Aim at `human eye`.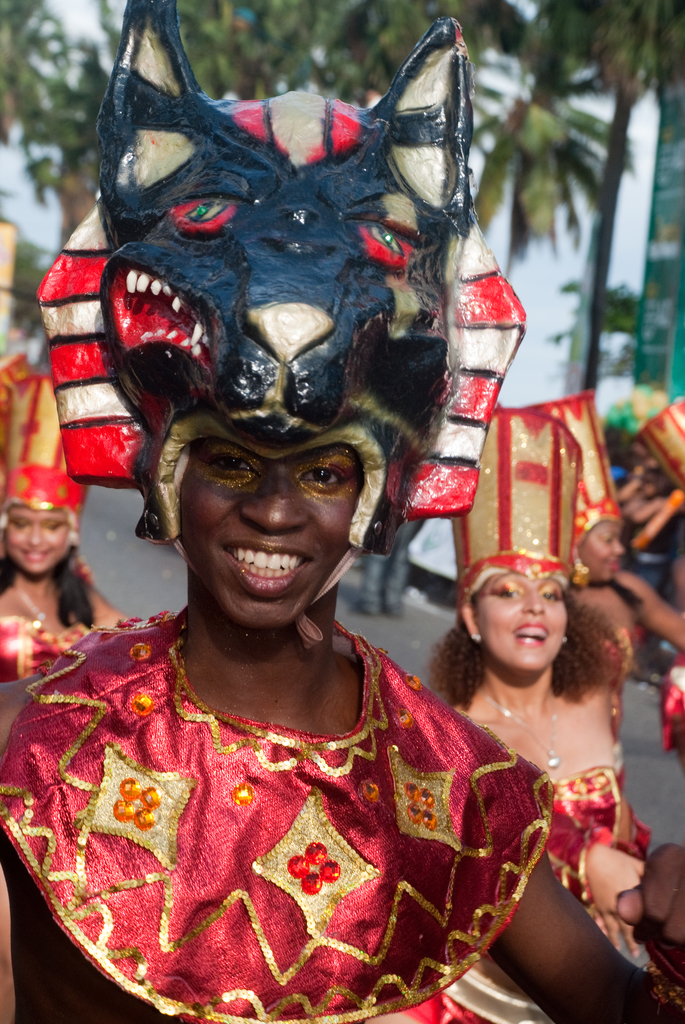
Aimed at 487, 579, 523, 600.
